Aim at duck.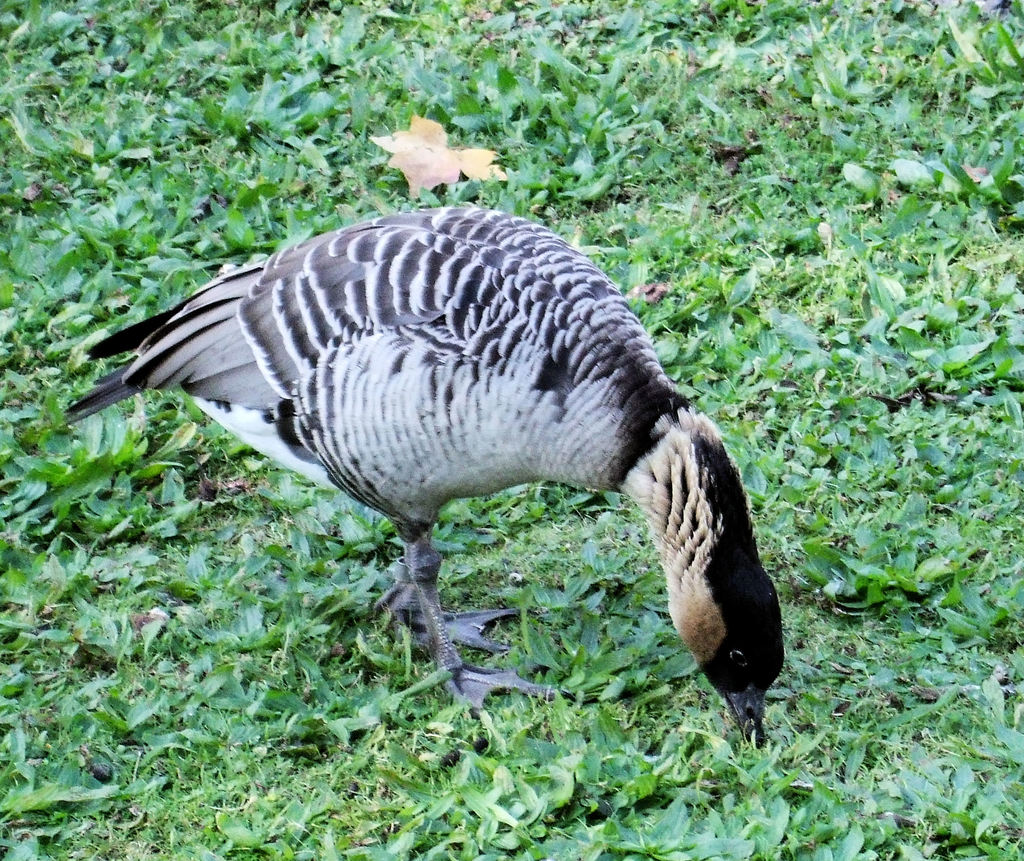
Aimed at <region>73, 208, 788, 754</region>.
